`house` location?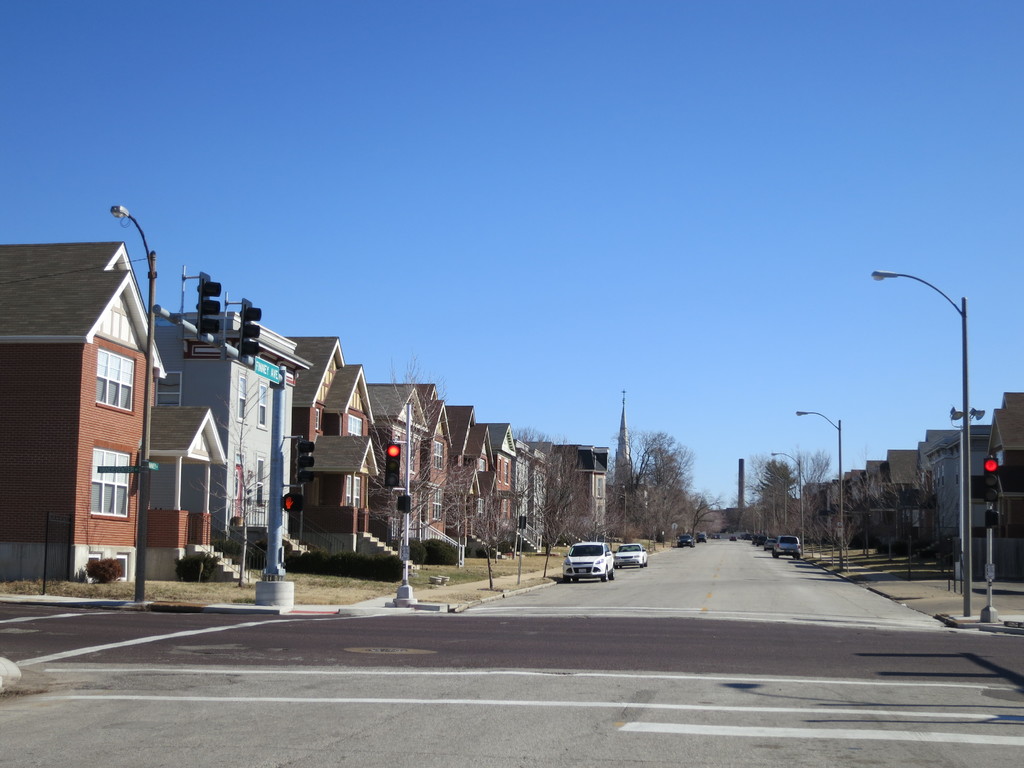
[492,415,525,540]
